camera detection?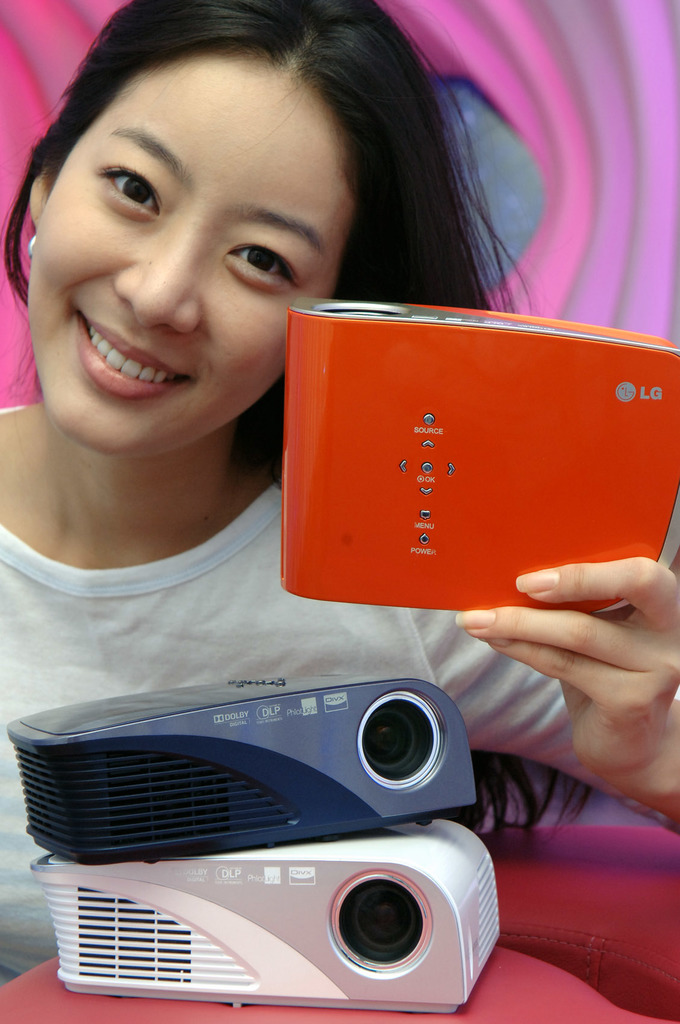
l=24, t=820, r=503, b=1012
